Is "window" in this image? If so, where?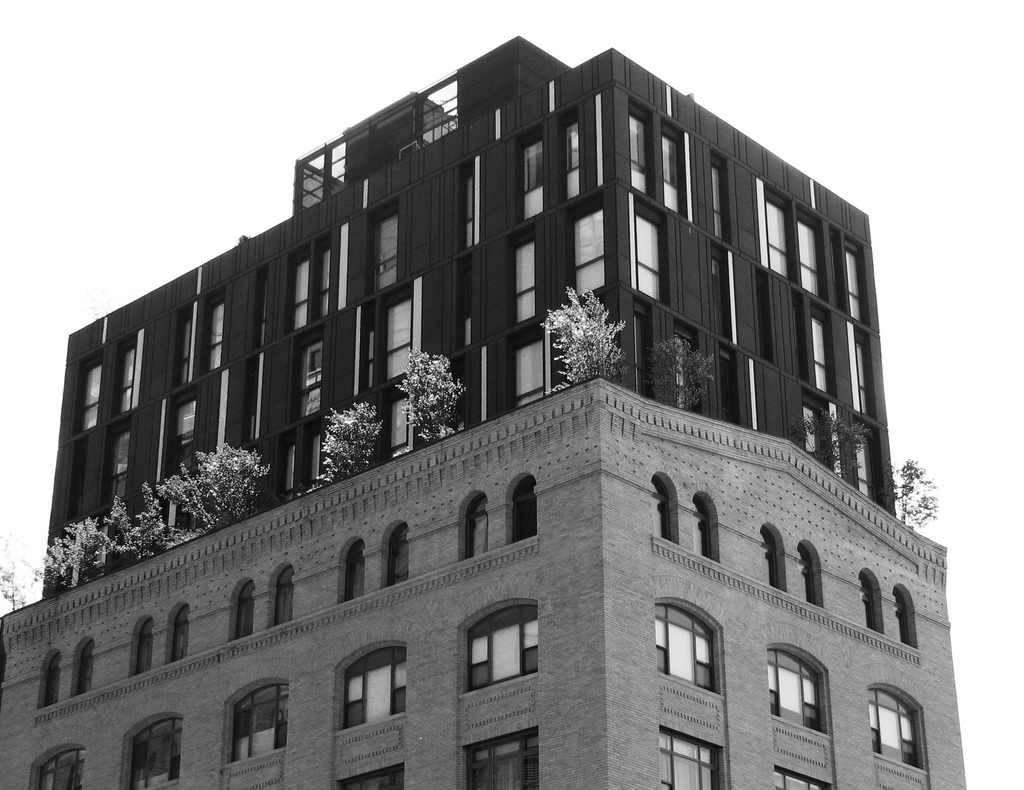
Yes, at region(226, 680, 286, 759).
